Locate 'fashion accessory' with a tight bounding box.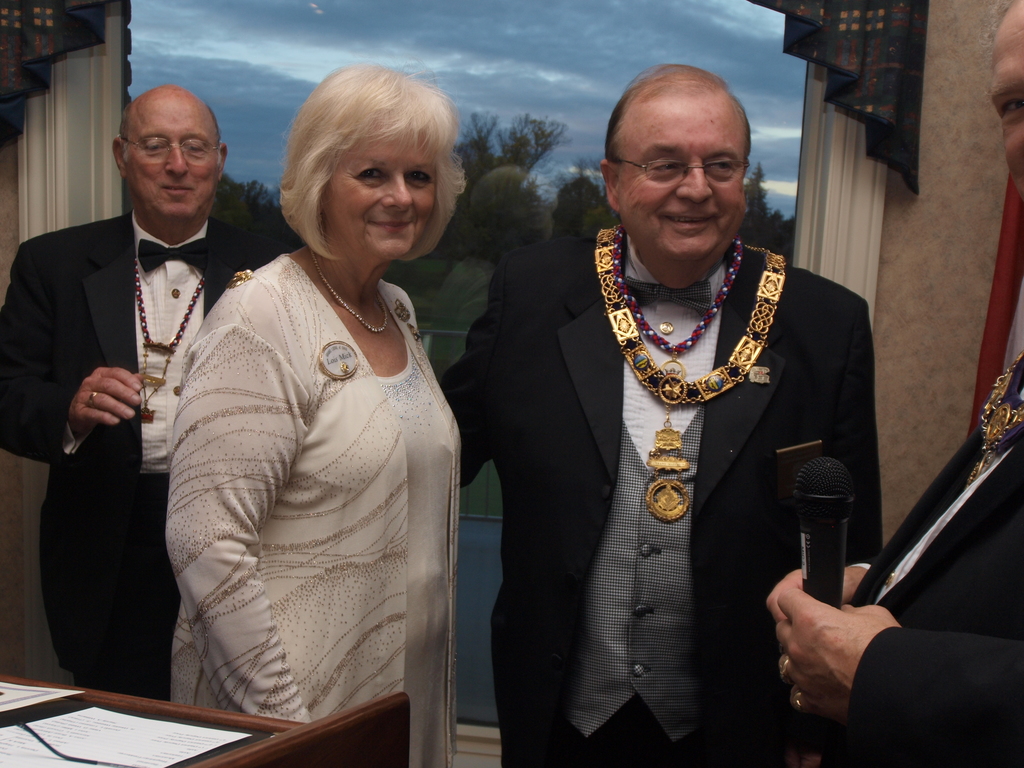
pyautogui.locateOnScreen(319, 340, 362, 381).
